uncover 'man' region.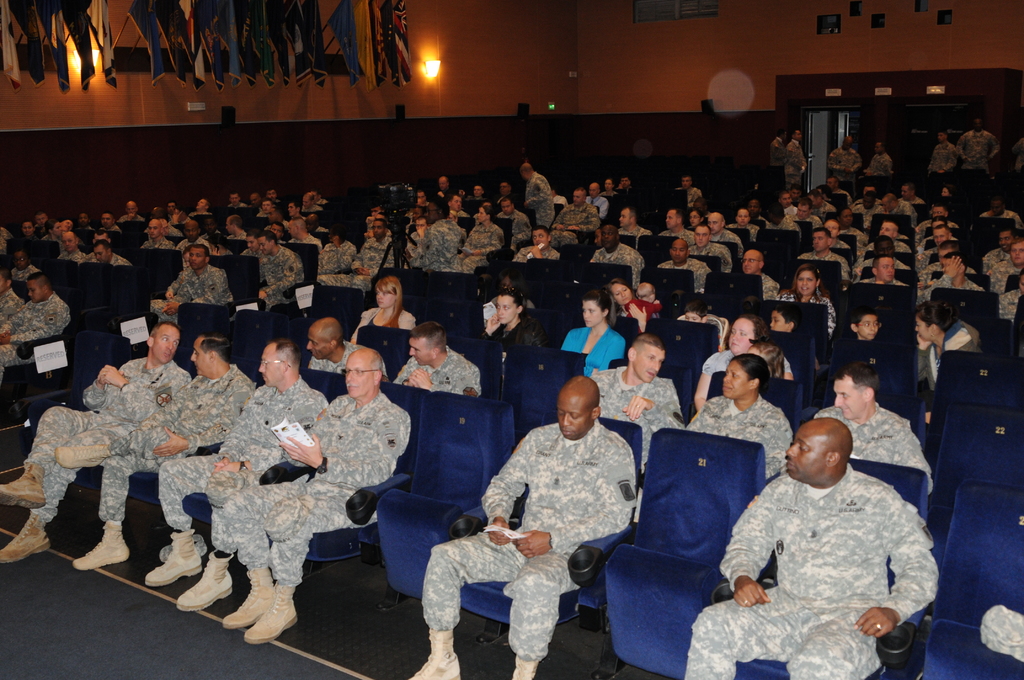
Uncovered: locate(142, 220, 173, 245).
